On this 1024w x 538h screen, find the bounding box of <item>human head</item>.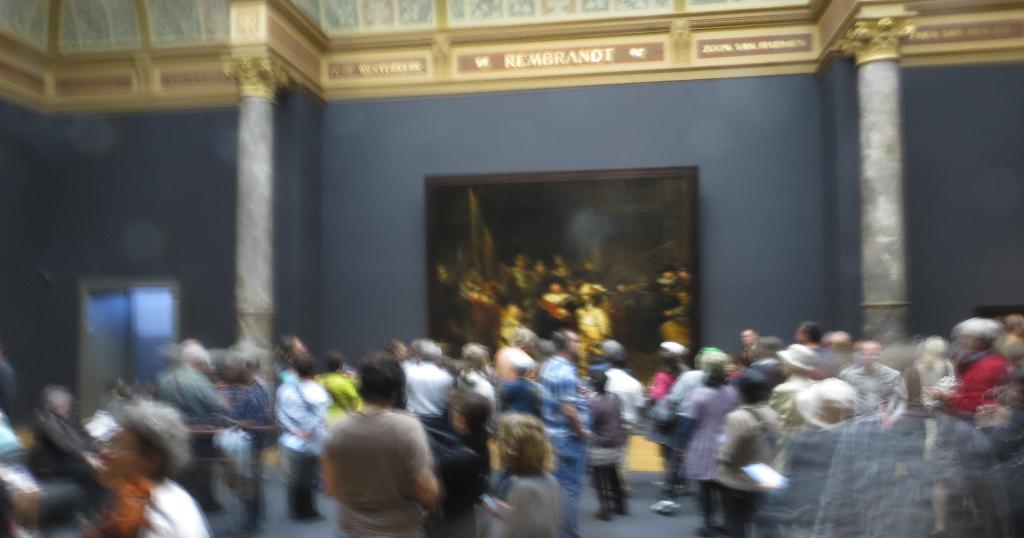
Bounding box: region(356, 353, 400, 410).
